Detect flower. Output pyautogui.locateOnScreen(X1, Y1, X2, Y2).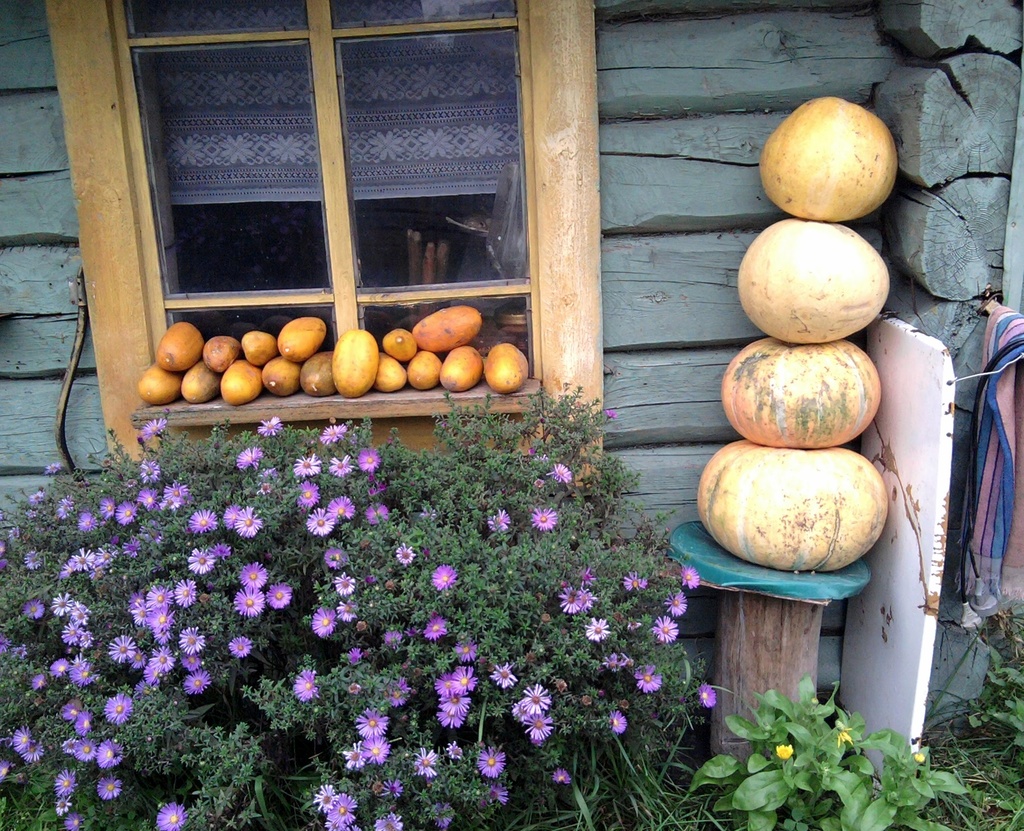
pyautogui.locateOnScreen(492, 786, 508, 804).
